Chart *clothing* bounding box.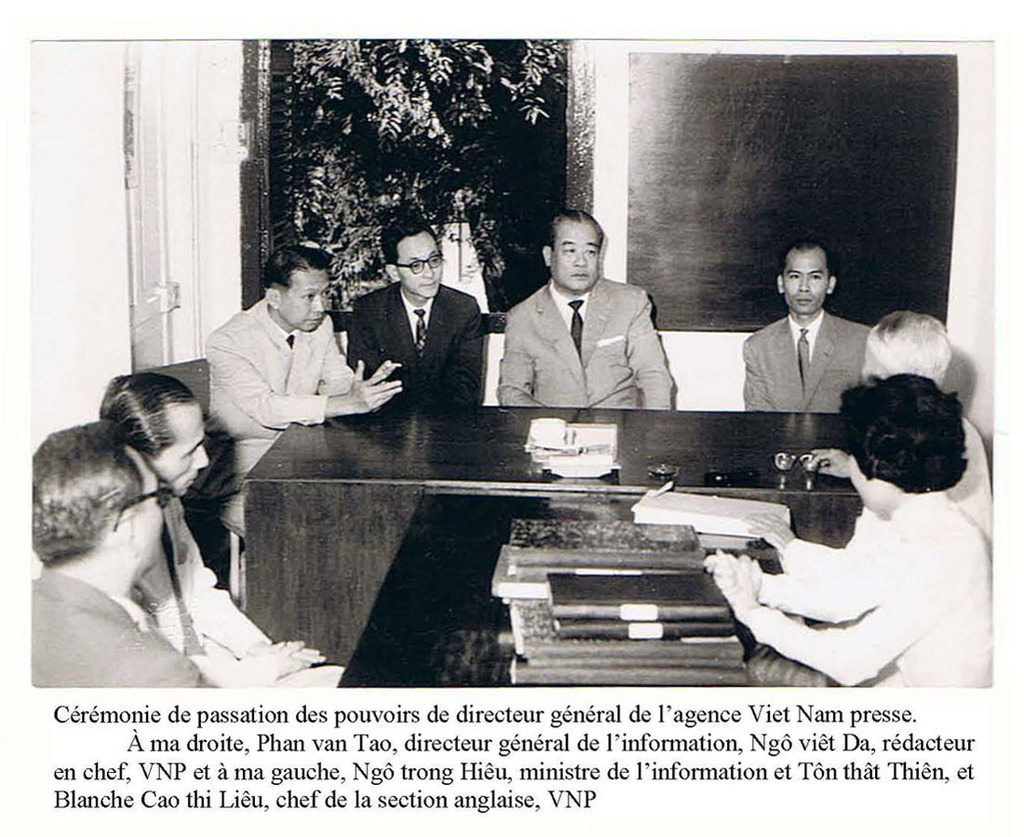
Charted: [138,488,264,651].
